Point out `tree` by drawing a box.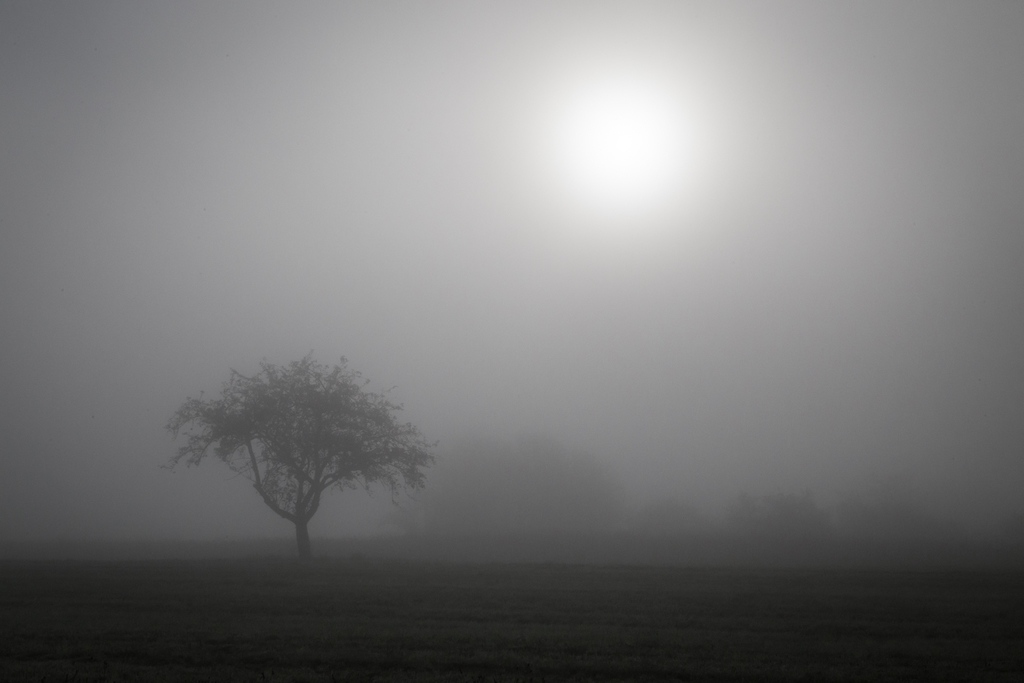
bbox(376, 423, 614, 557).
